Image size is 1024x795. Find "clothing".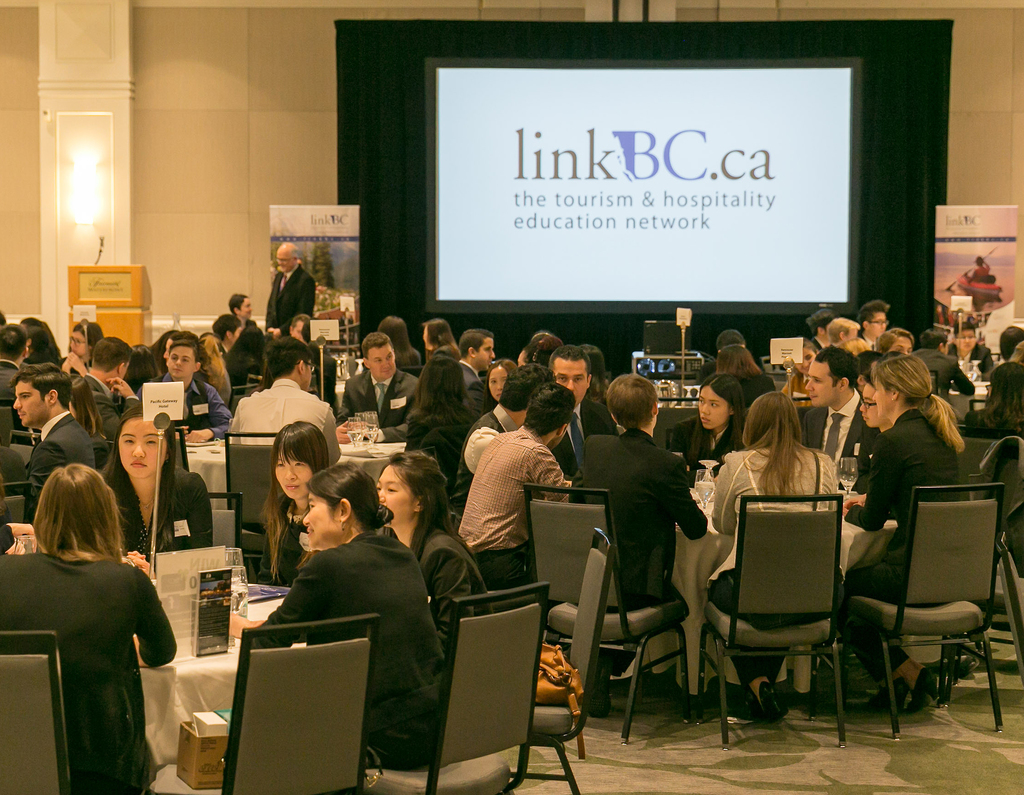
[454, 430, 565, 590].
